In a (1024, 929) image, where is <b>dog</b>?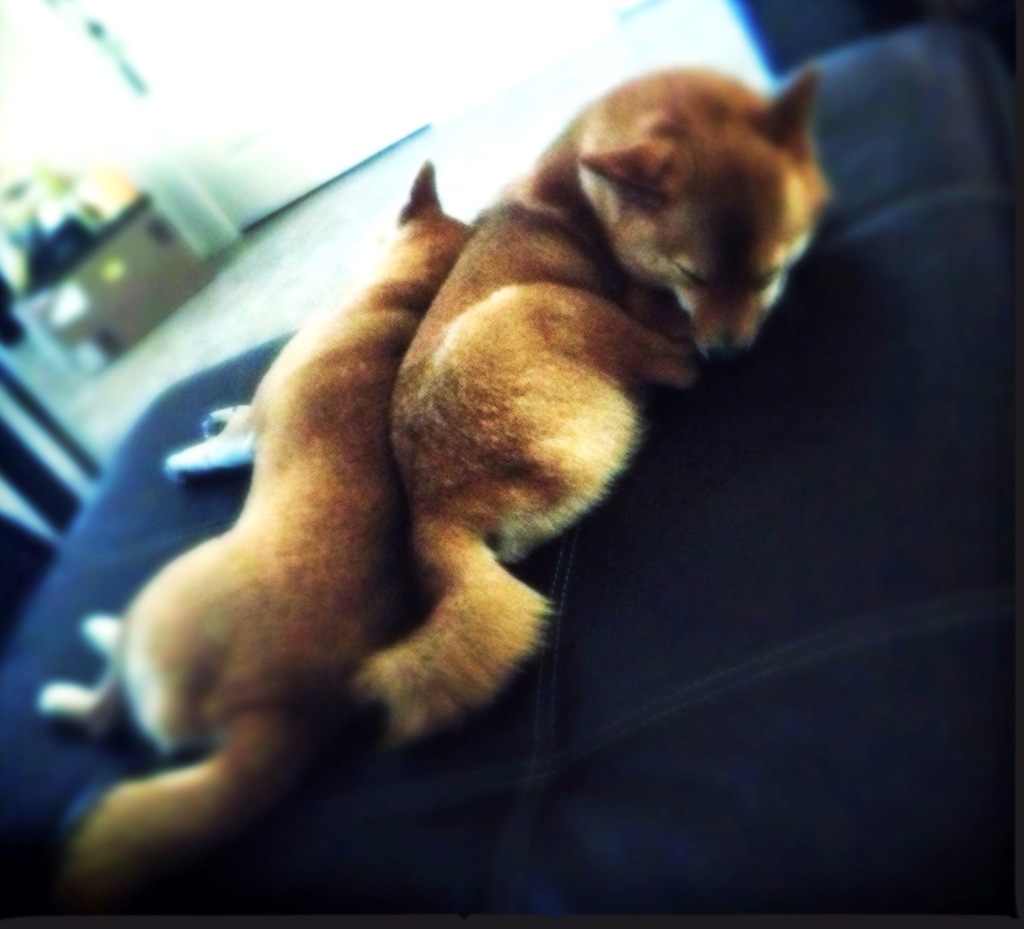
(349,58,826,770).
